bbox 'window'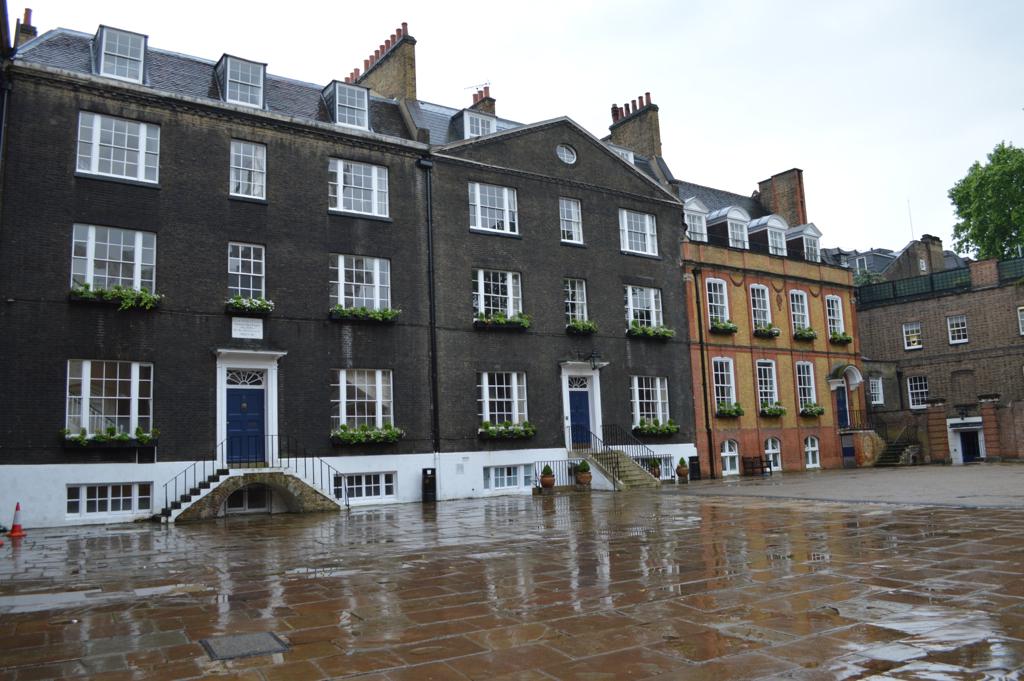
328/155/392/218
